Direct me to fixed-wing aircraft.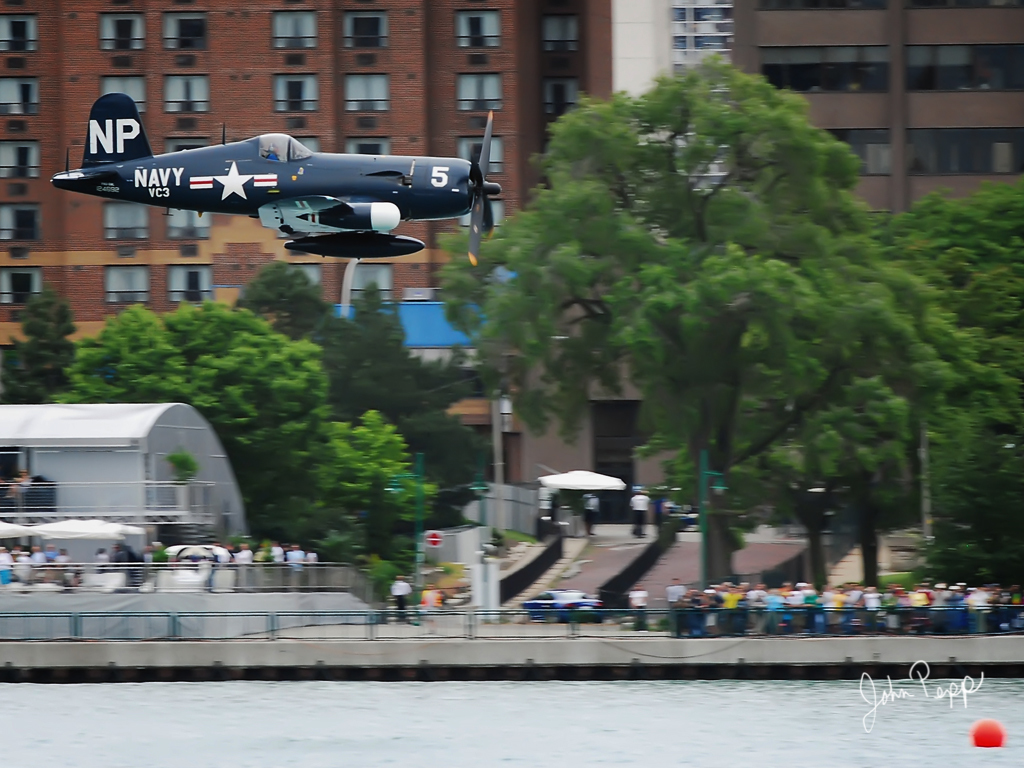
Direction: select_region(50, 87, 513, 265).
